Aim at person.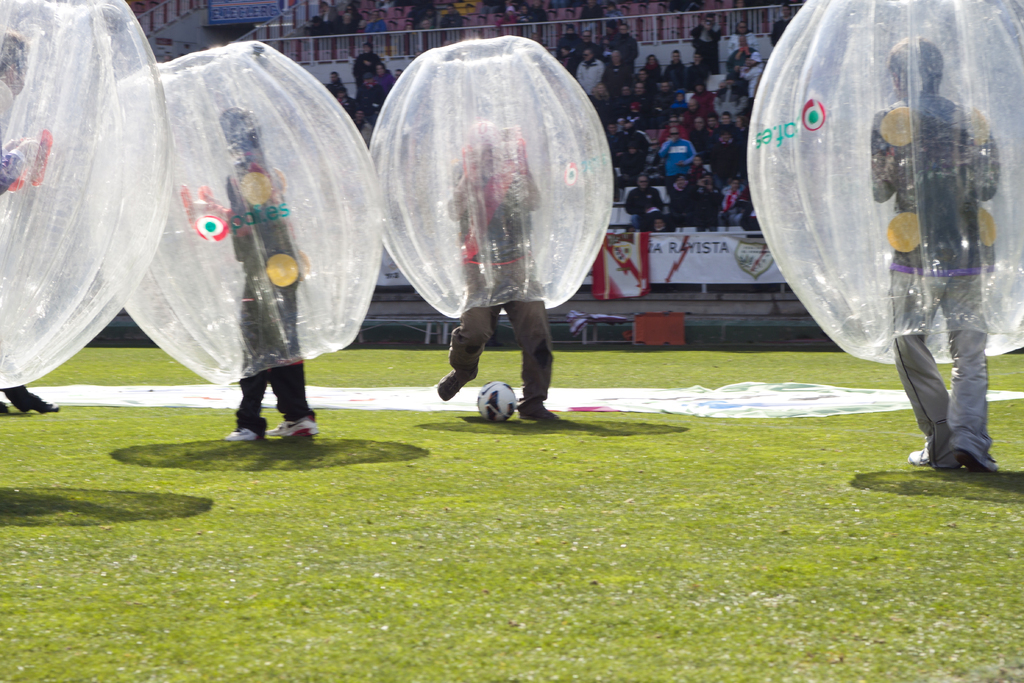
Aimed at [left=0, top=29, right=52, bottom=418].
